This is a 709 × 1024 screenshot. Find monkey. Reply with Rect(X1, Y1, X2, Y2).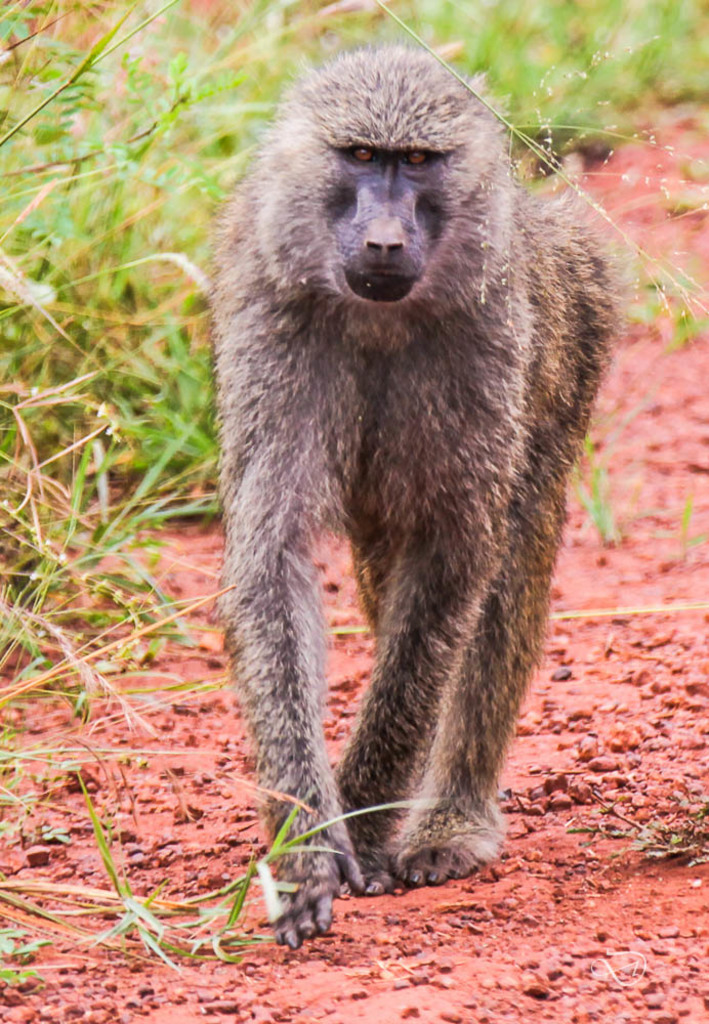
Rect(184, 59, 631, 924).
